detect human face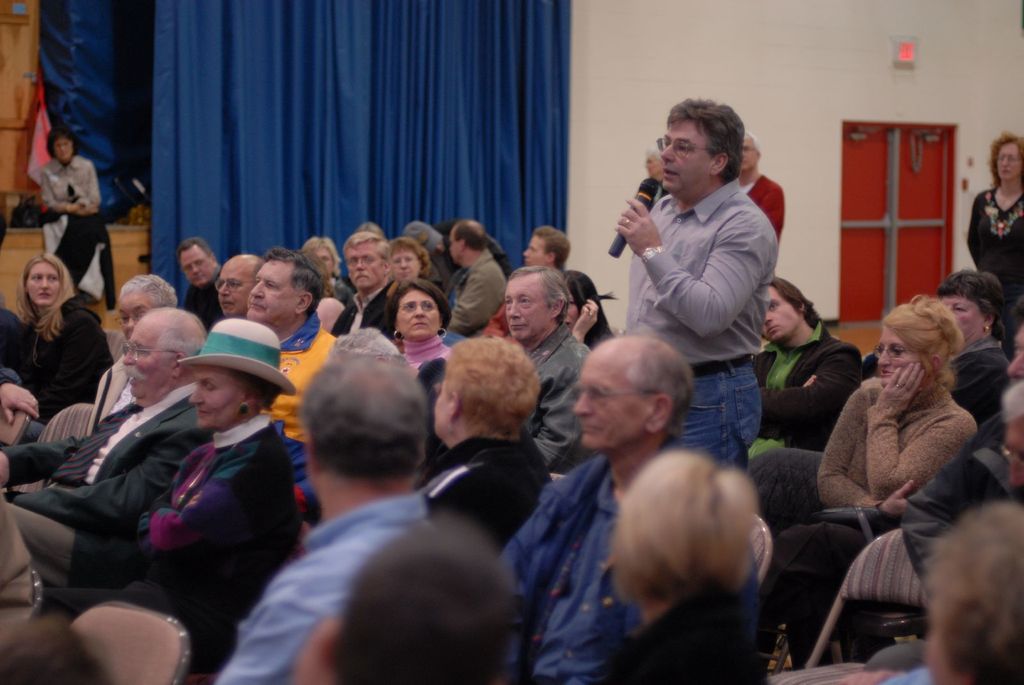
detection(191, 362, 251, 428)
